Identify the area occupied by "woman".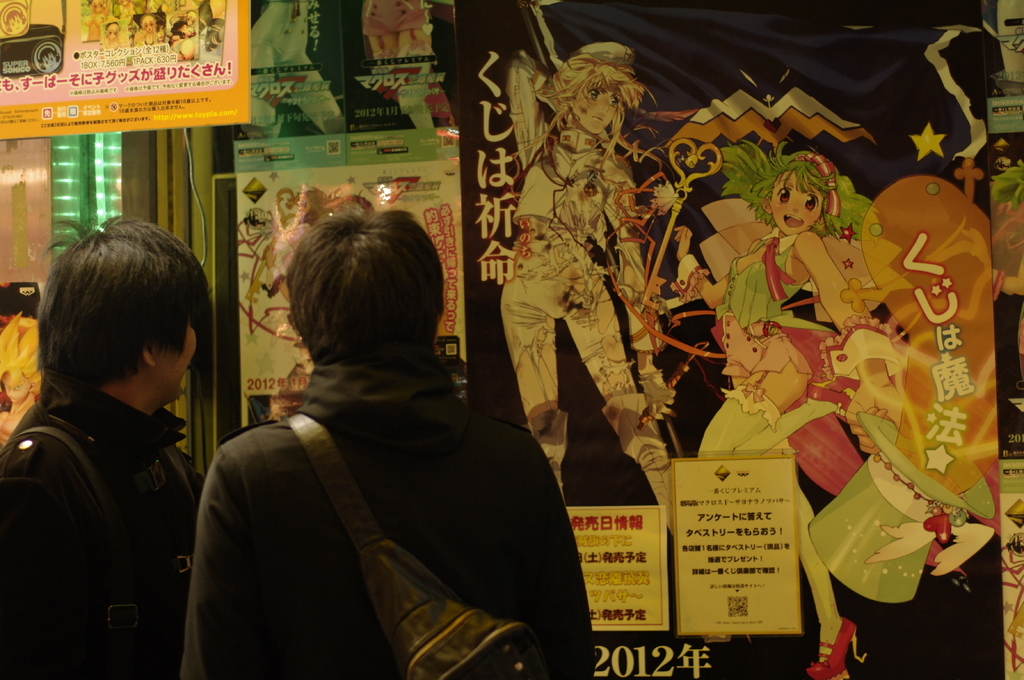
Area: <bbox>116, 0, 137, 26</bbox>.
